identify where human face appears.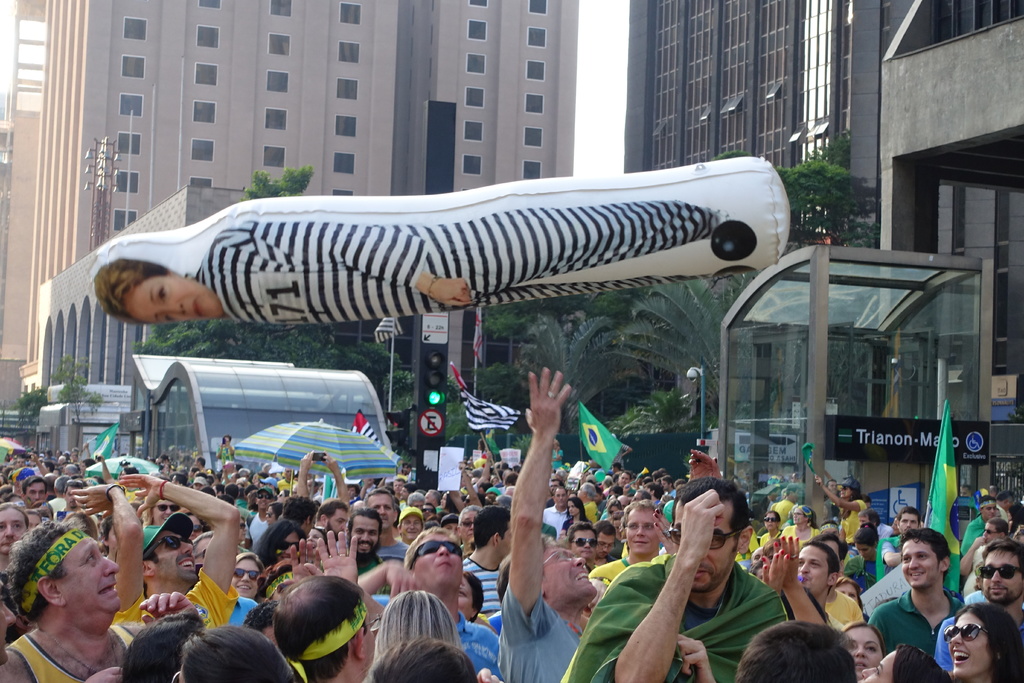
Appears at box=[444, 522, 458, 537].
